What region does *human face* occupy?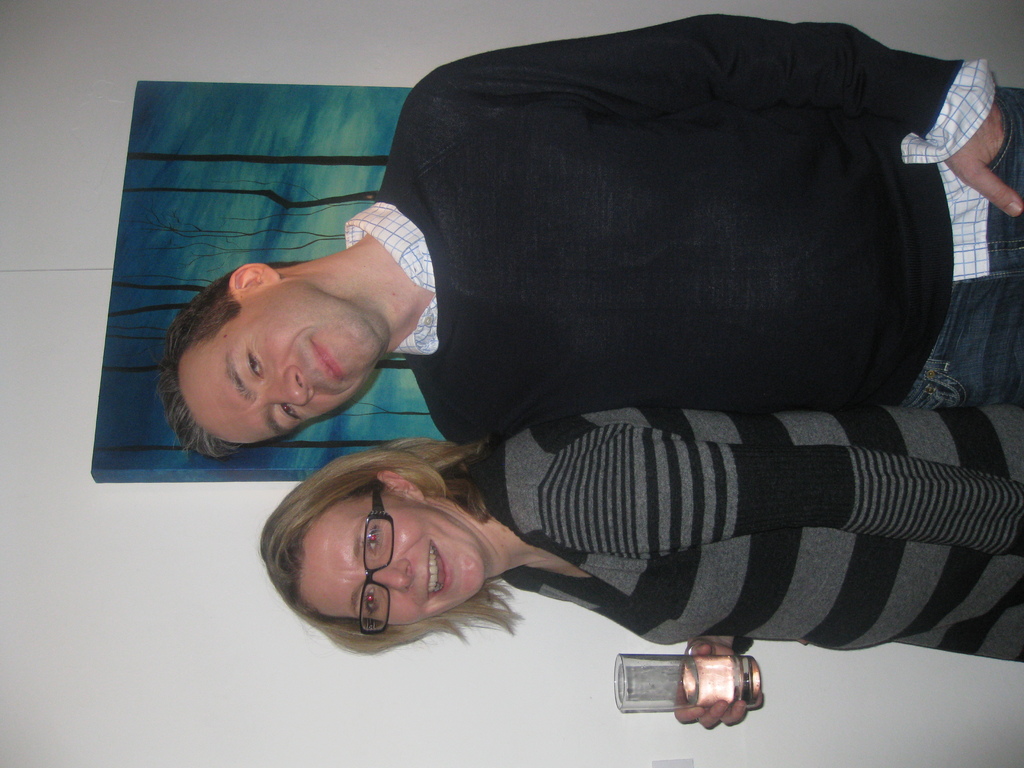
[177,282,387,444].
